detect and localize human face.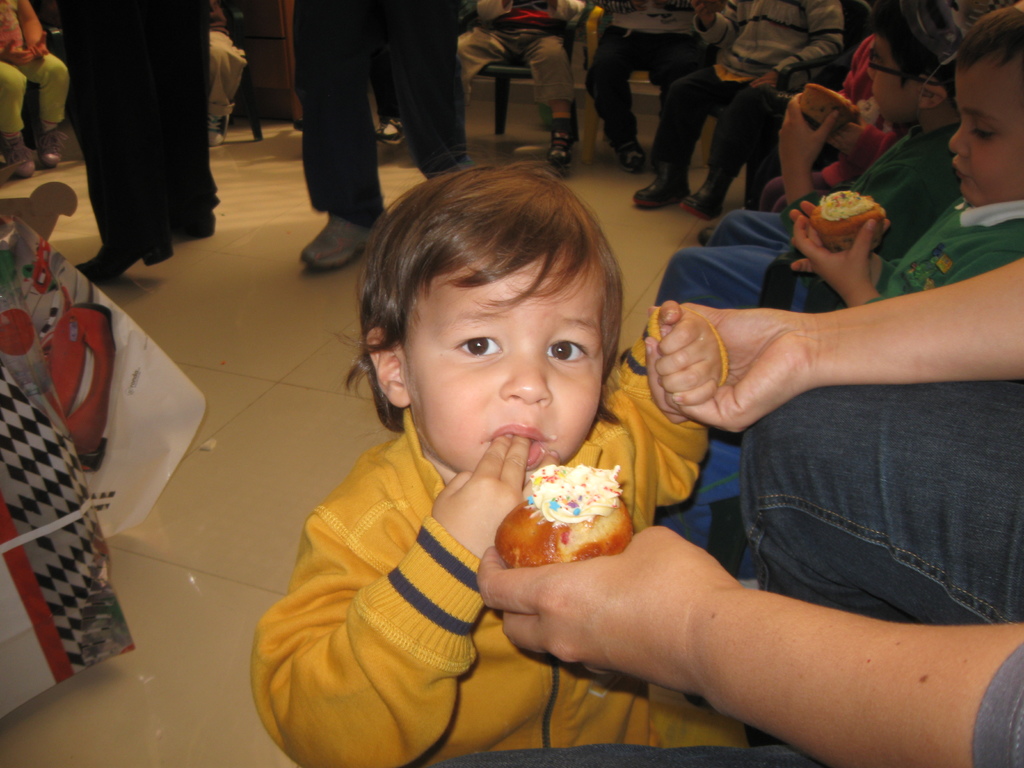
Localized at 945,47,1023,212.
